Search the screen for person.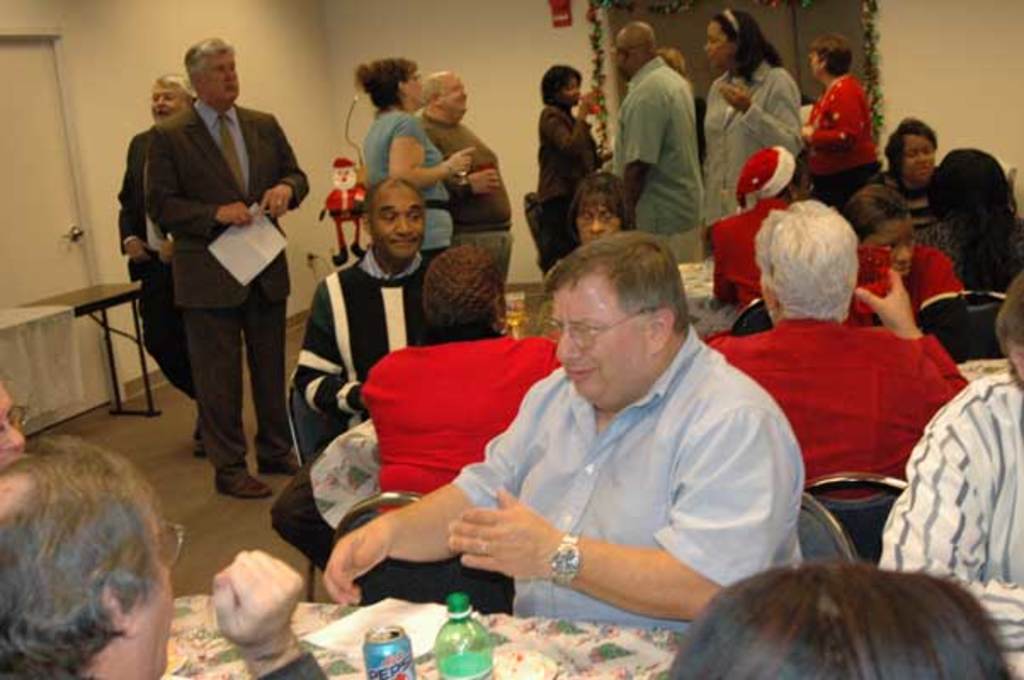
Found at [x1=799, y1=41, x2=886, y2=214].
